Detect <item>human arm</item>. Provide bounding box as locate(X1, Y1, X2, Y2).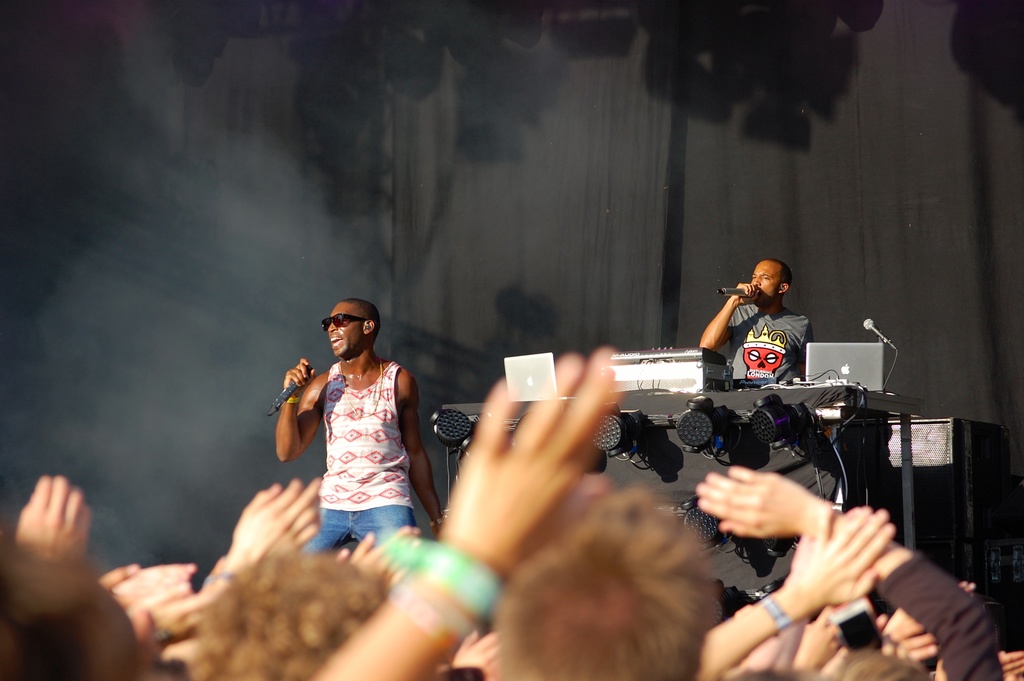
locate(268, 359, 319, 472).
